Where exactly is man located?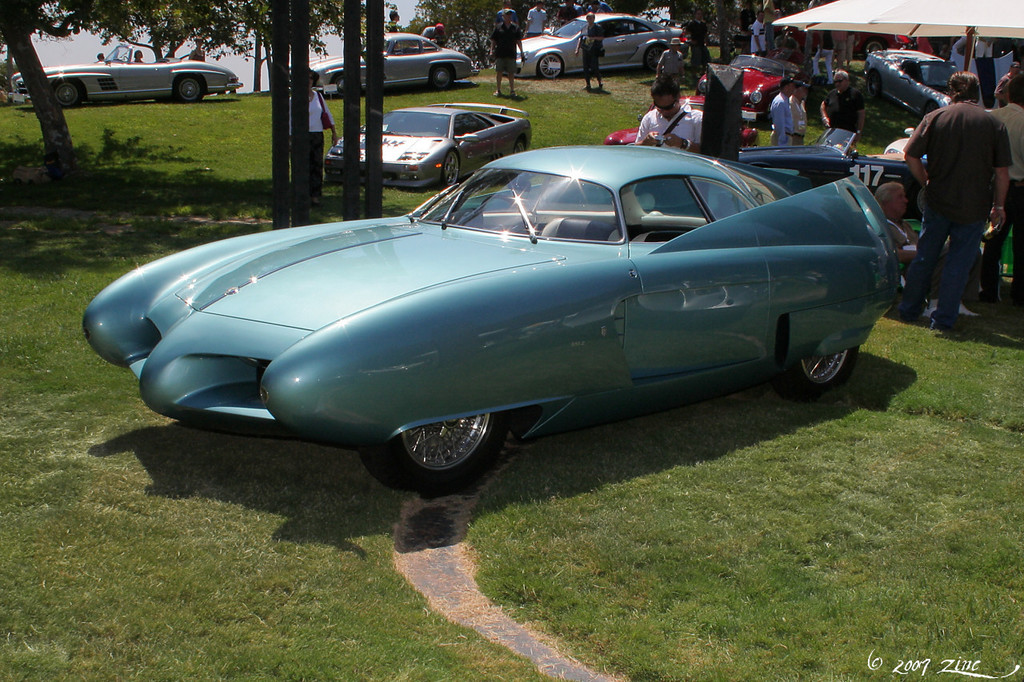
Its bounding box is 823 68 871 145.
